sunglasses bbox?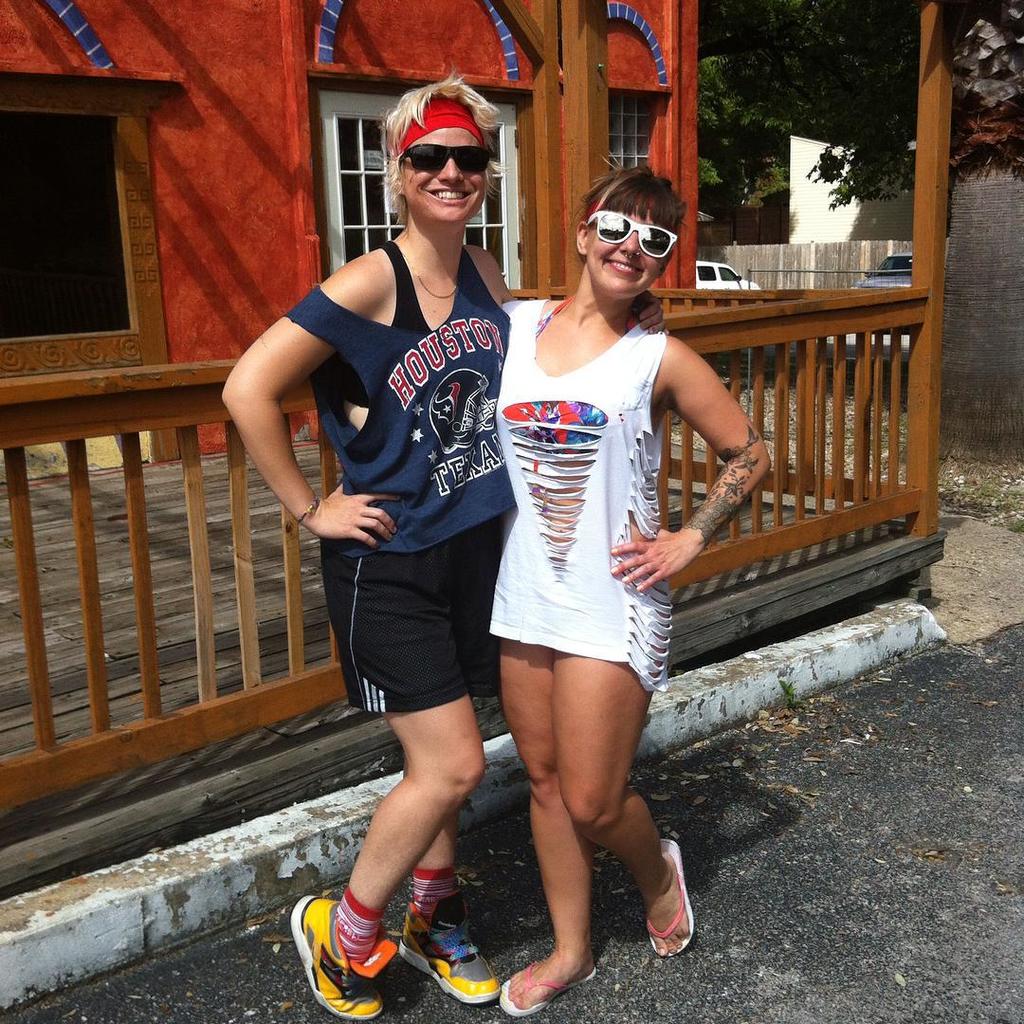
crop(398, 142, 495, 174)
